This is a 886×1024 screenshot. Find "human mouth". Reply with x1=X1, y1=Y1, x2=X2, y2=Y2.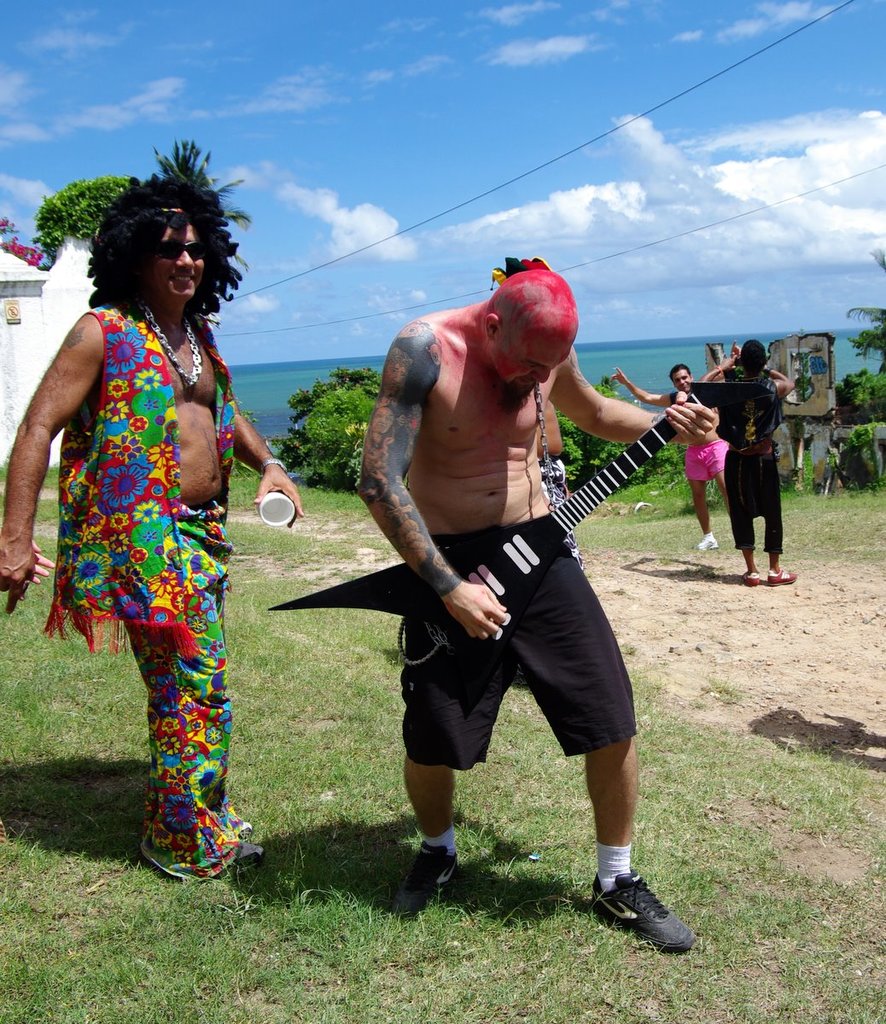
x1=511, y1=376, x2=538, y2=388.
